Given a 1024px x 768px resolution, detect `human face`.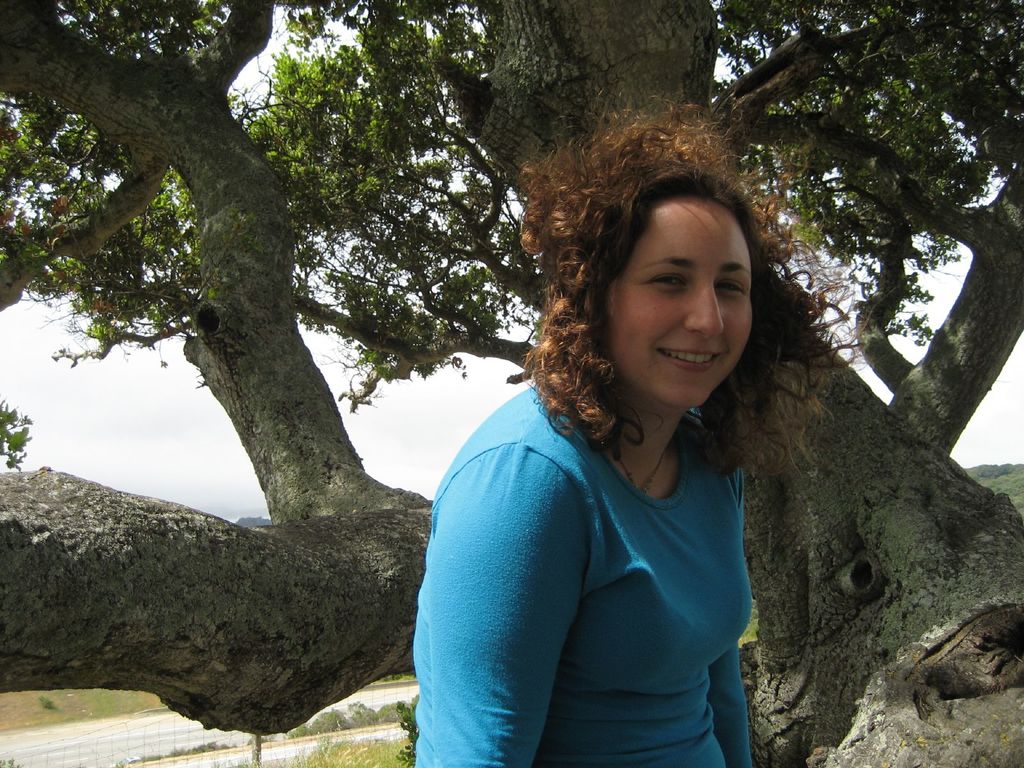
609/193/752/410.
